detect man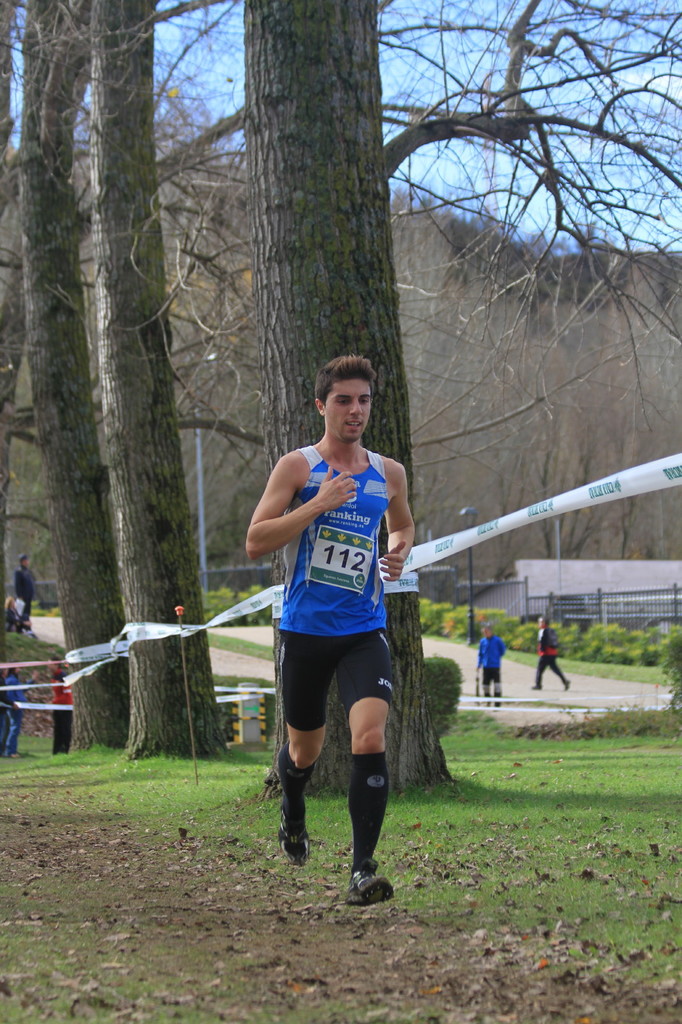
x1=249 y1=363 x2=442 y2=898
